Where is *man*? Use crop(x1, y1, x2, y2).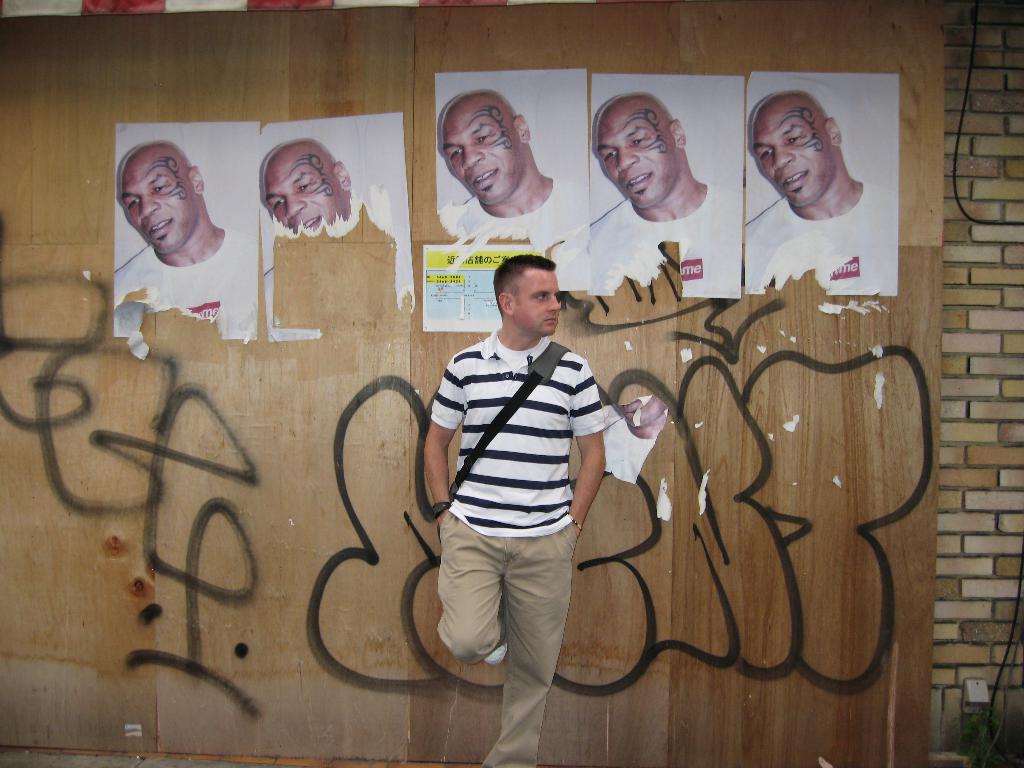
crop(439, 91, 591, 266).
